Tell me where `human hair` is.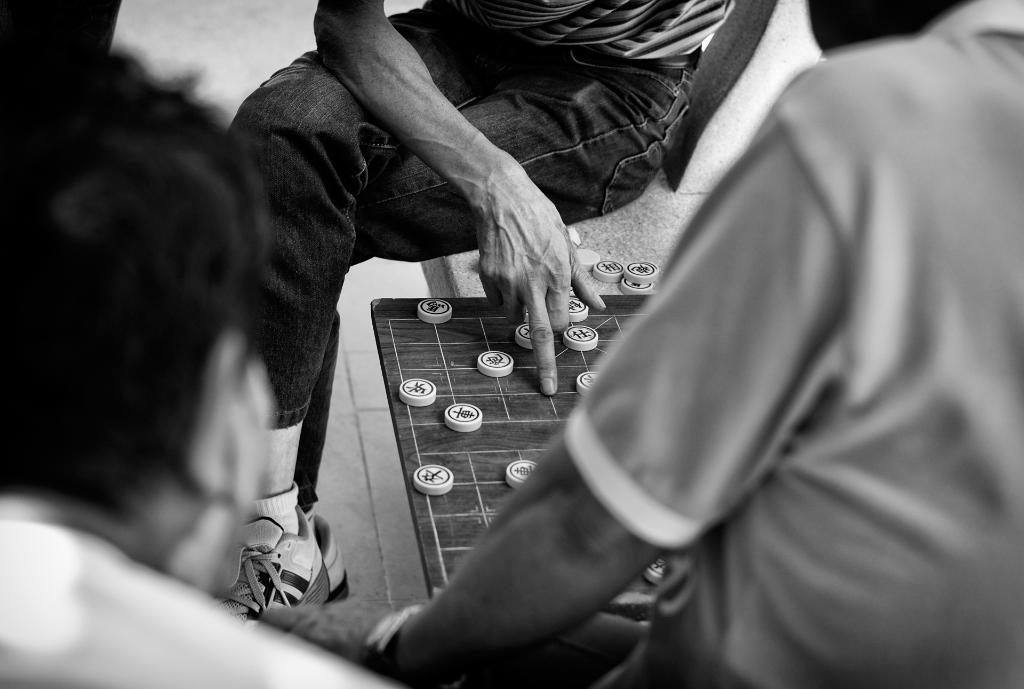
`human hair` is at {"left": 0, "top": 49, "right": 276, "bottom": 523}.
